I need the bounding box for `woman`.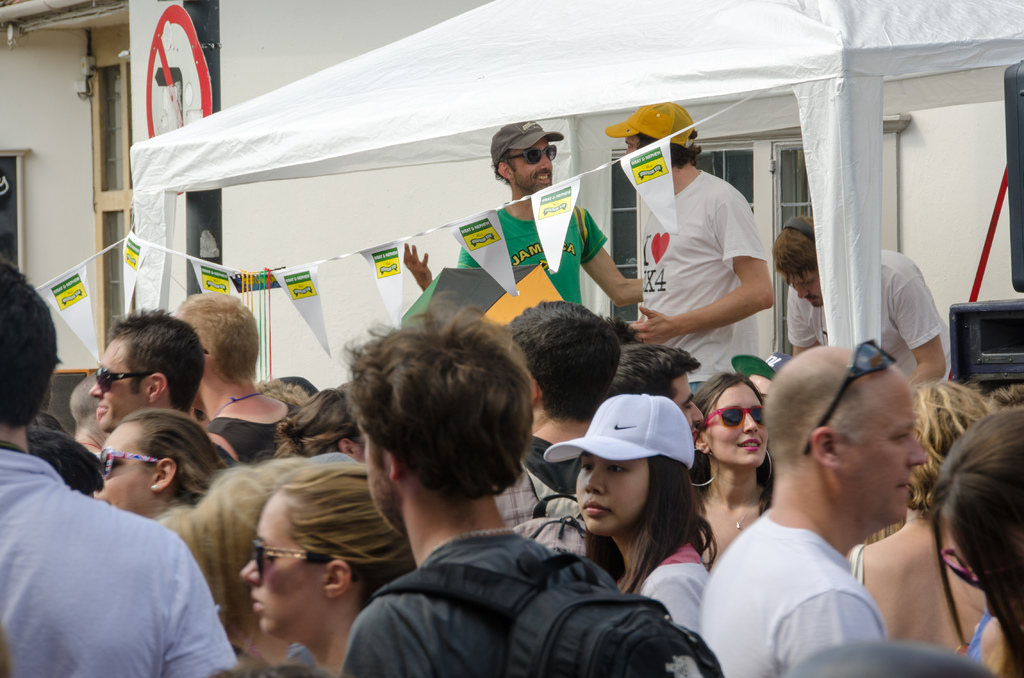
Here it is: box(693, 368, 776, 567).
